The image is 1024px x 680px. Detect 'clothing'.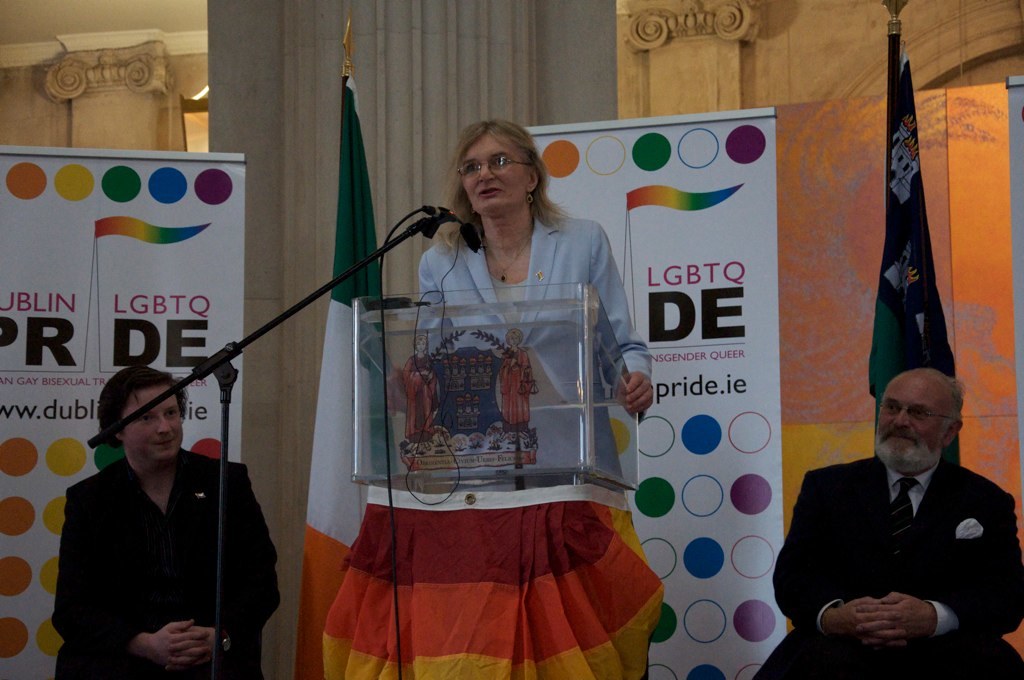
Detection: (left=49, top=446, right=282, bottom=679).
